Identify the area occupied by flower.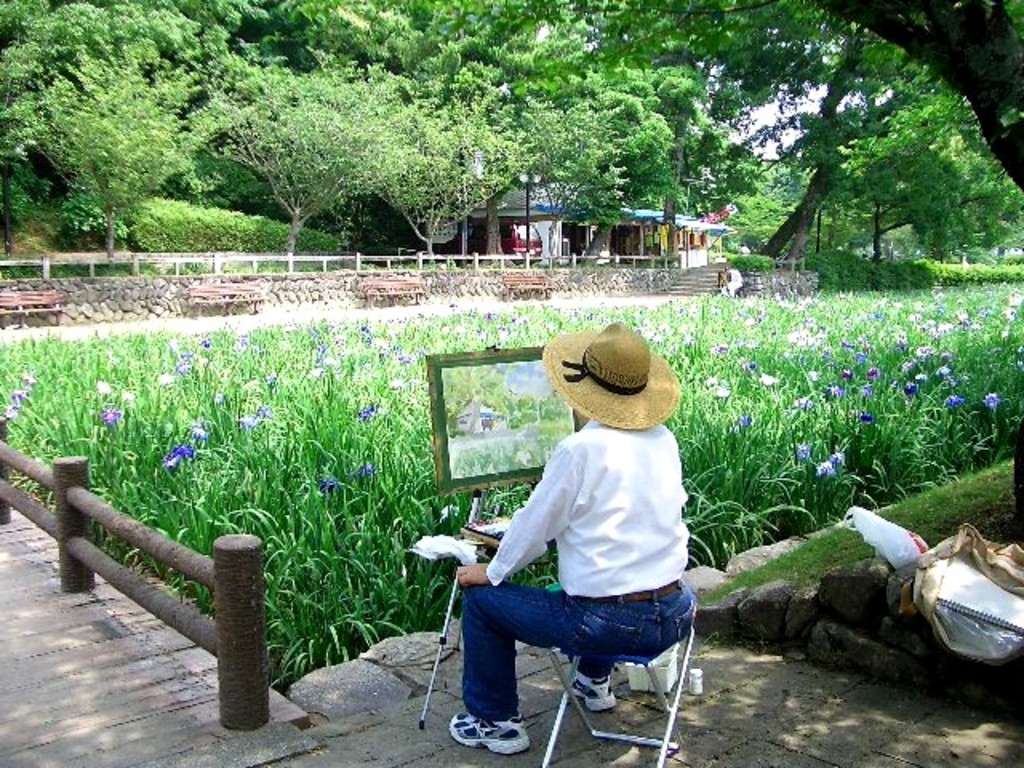
Area: BBox(98, 378, 112, 392).
